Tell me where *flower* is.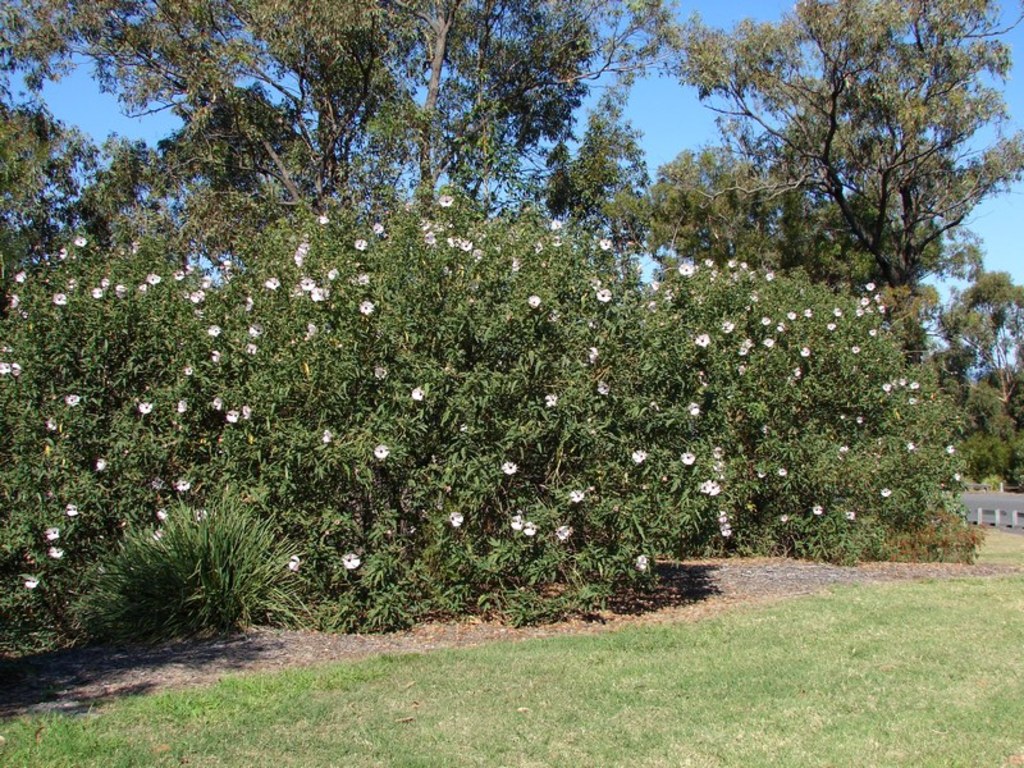
*flower* is at pyautogui.locateOnScreen(596, 234, 613, 251).
